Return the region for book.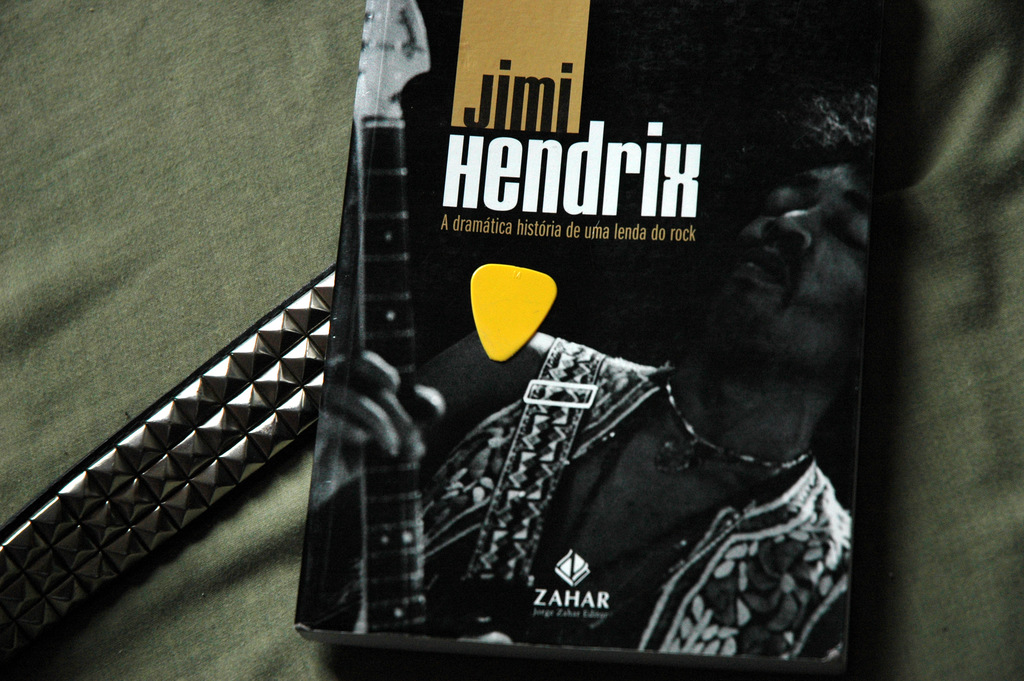
box=[303, 0, 908, 675].
